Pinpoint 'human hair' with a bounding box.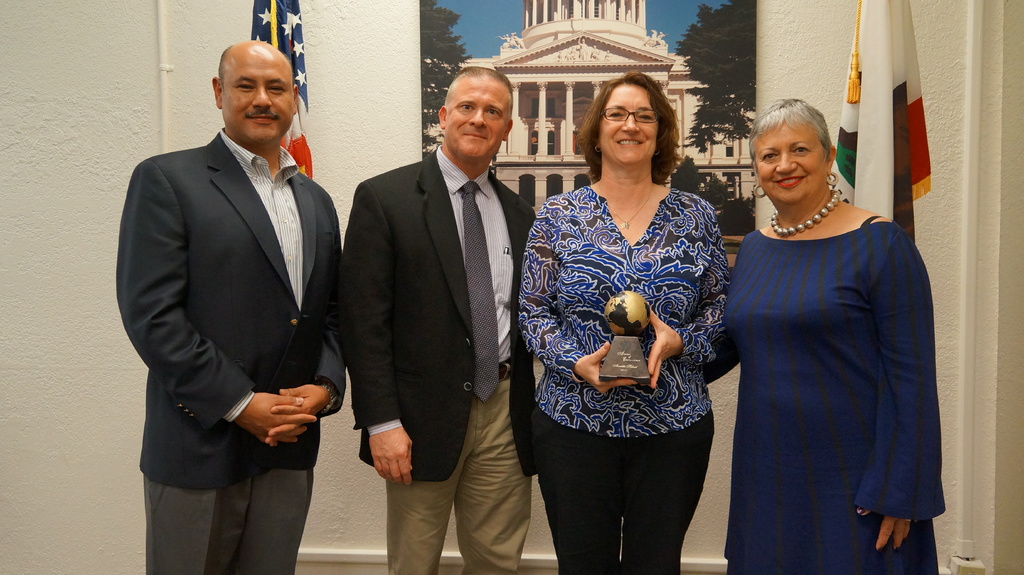
{"left": 444, "top": 65, "right": 513, "bottom": 129}.
